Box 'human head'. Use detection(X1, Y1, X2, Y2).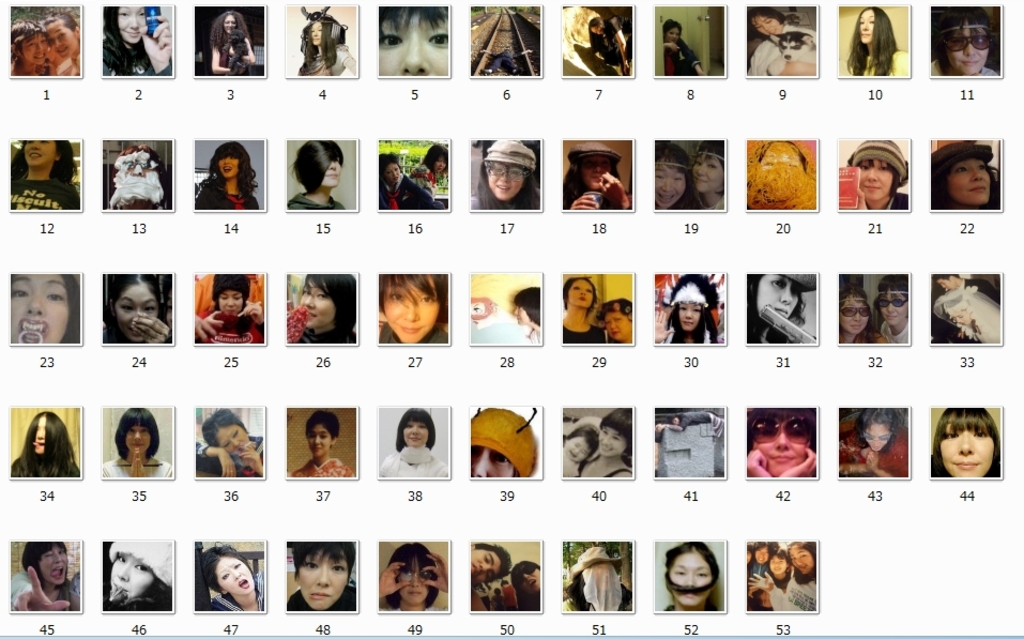
detection(747, 402, 817, 480).
